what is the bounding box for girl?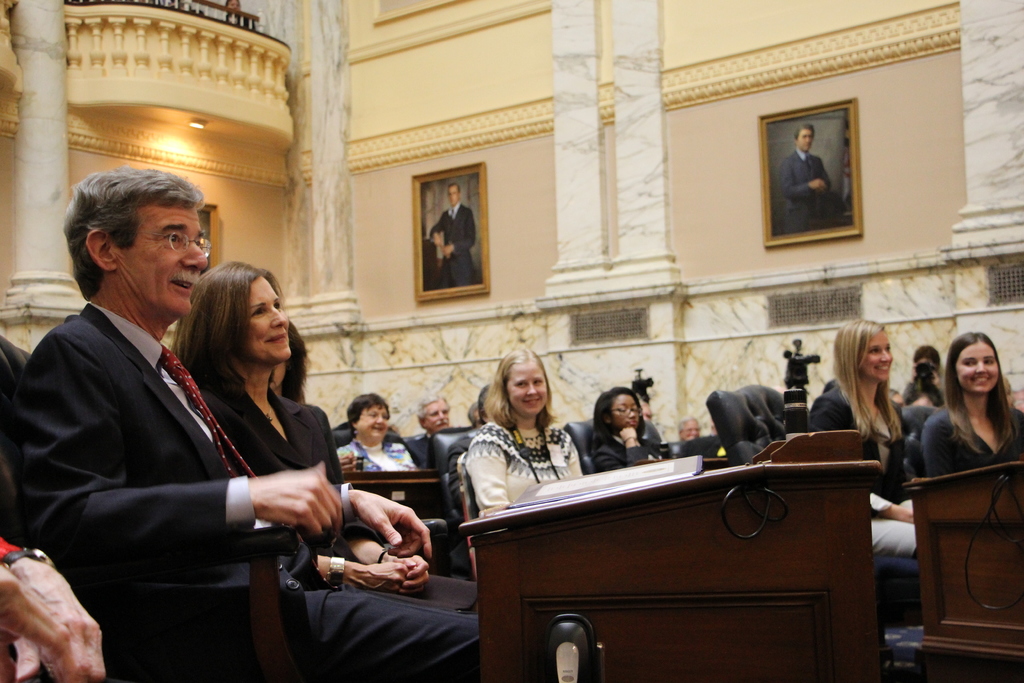
<region>588, 383, 661, 467</region>.
